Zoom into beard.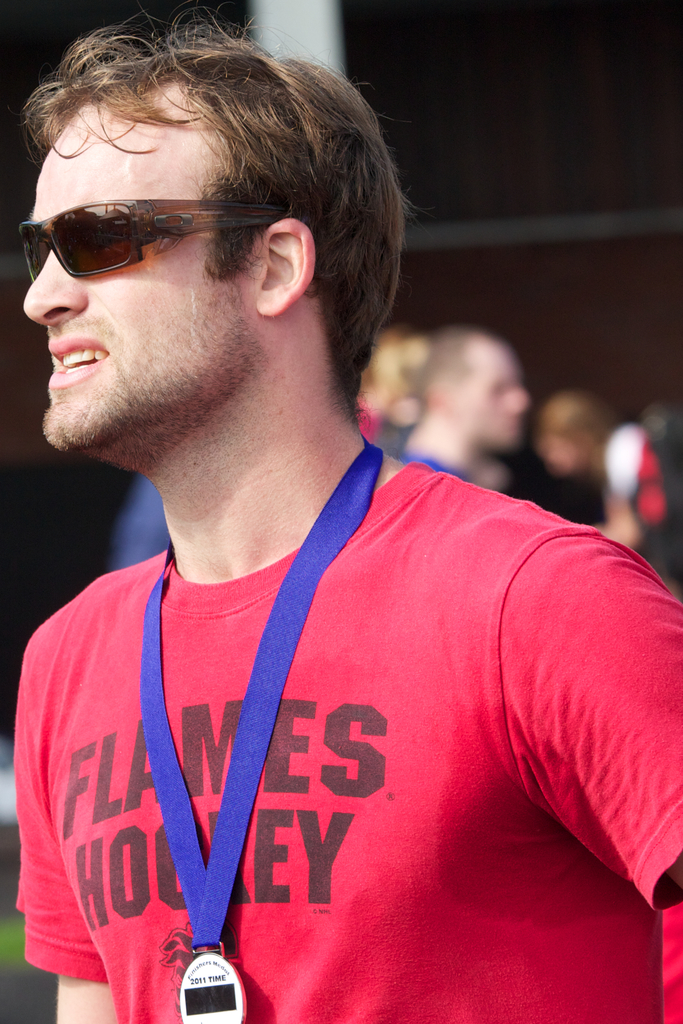
Zoom target: bbox(37, 220, 341, 514).
